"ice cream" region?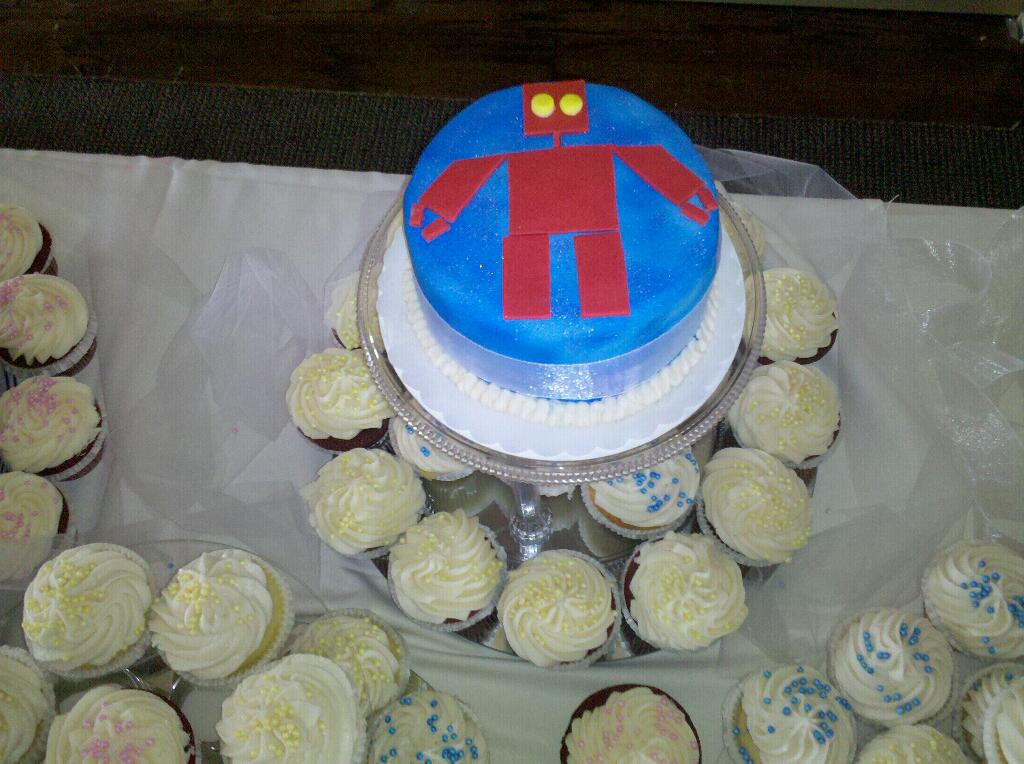
box(700, 446, 819, 566)
